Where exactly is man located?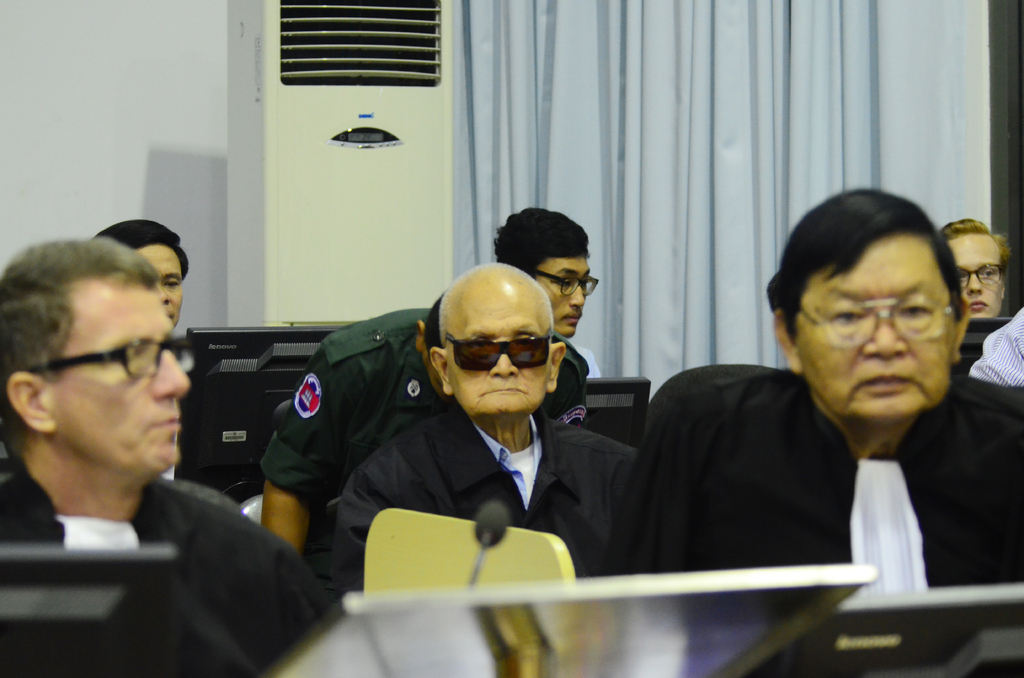
Its bounding box is [left=0, top=238, right=333, bottom=674].
